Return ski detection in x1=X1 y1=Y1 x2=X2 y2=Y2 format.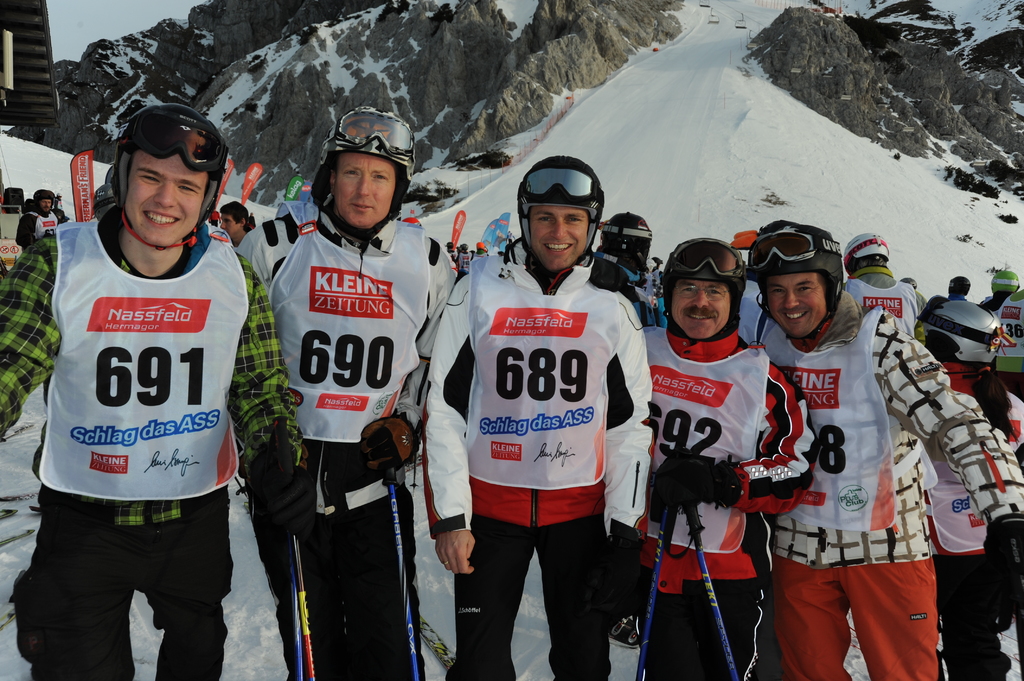
x1=0 y1=524 x2=42 y2=545.
